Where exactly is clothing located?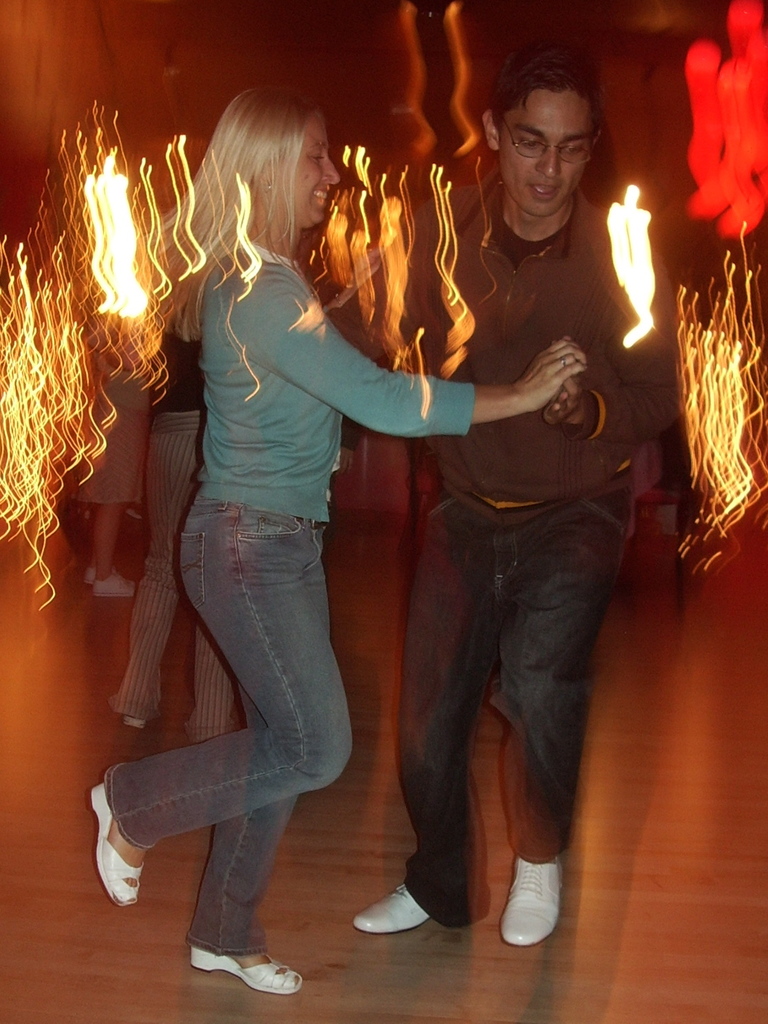
Its bounding box is <bbox>415, 186, 665, 940</bbox>.
